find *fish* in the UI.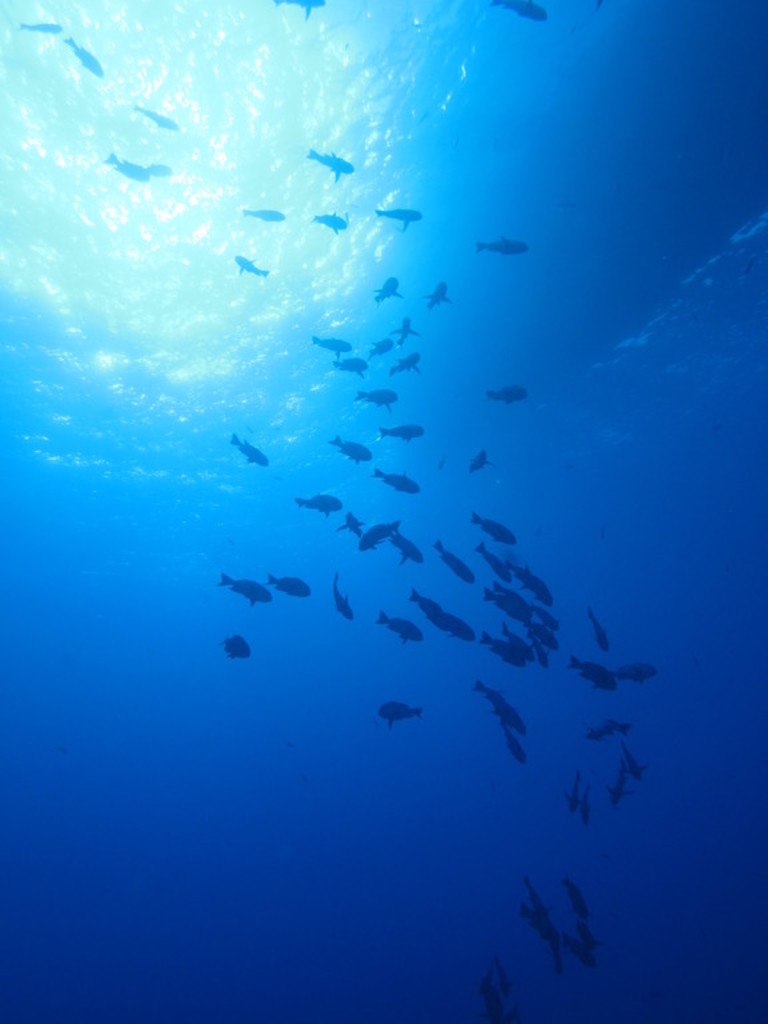
UI element at box=[475, 235, 531, 256].
